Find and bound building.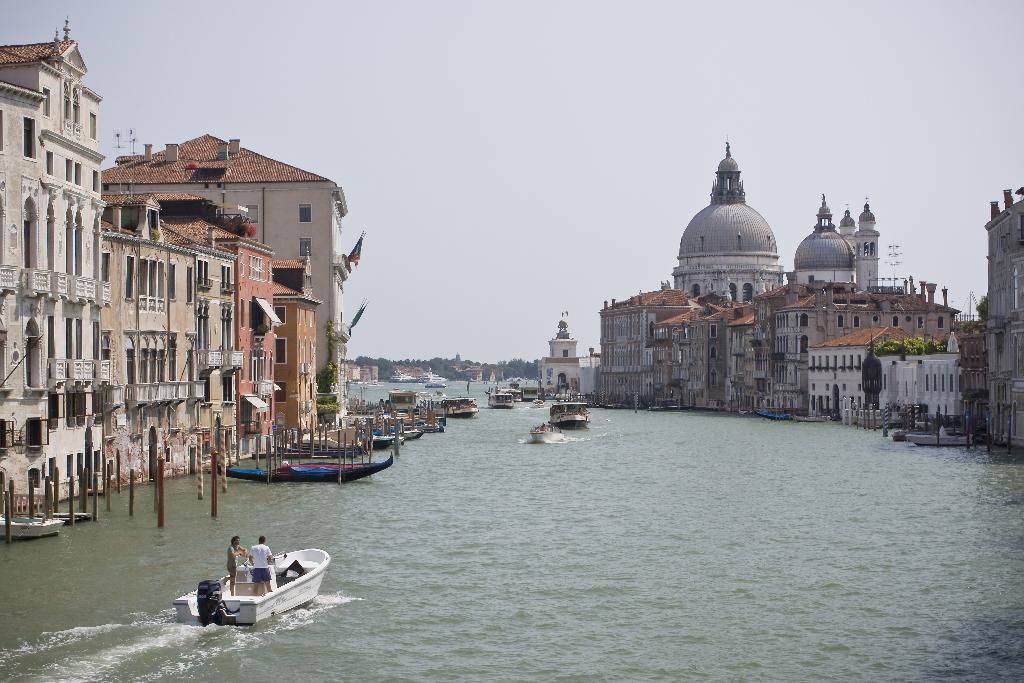
Bound: box=[348, 361, 379, 383].
